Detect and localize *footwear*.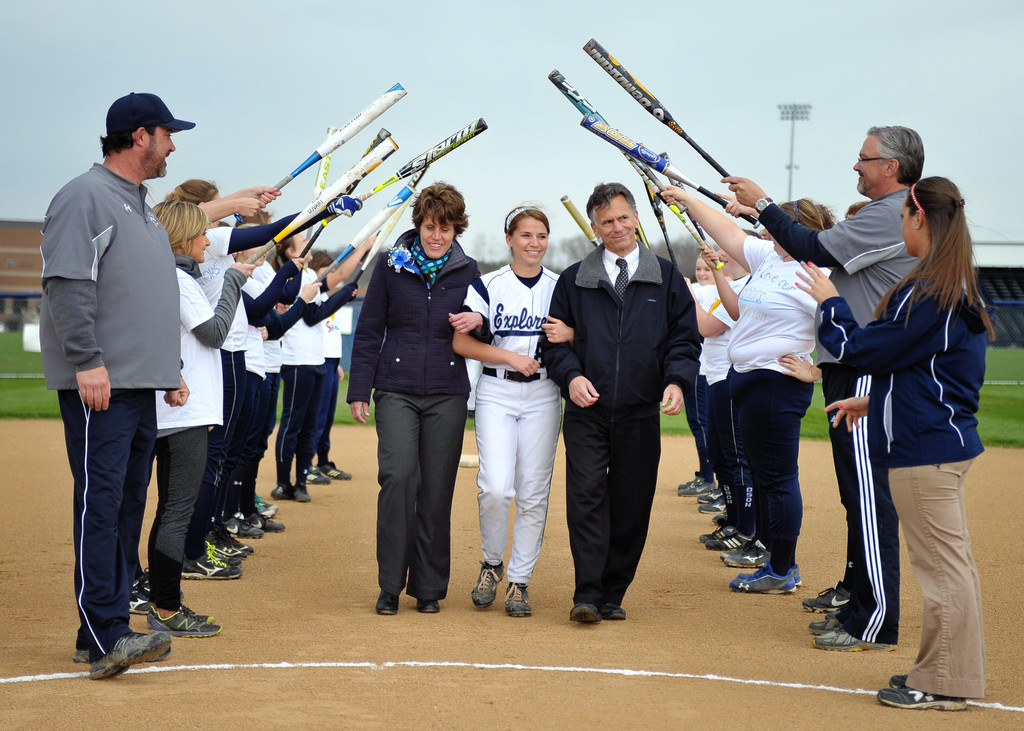
Localized at rect(696, 524, 753, 549).
